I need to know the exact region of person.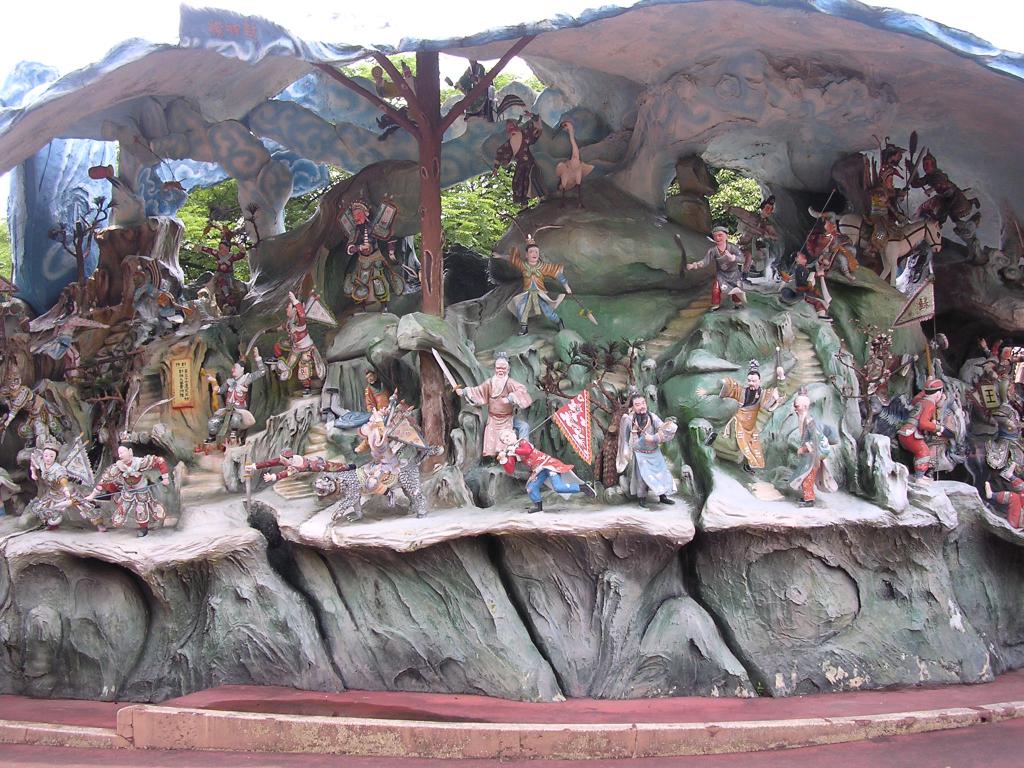
Region: {"left": 685, "top": 219, "right": 757, "bottom": 319}.
